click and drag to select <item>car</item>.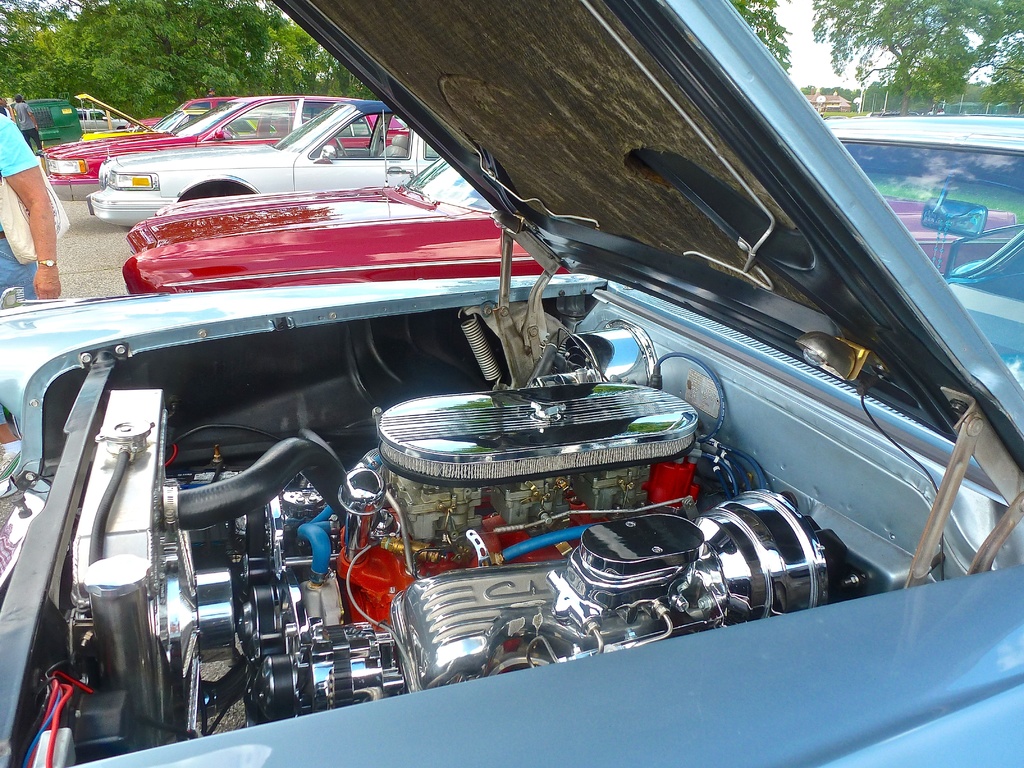
Selection: 33 90 88 144.
